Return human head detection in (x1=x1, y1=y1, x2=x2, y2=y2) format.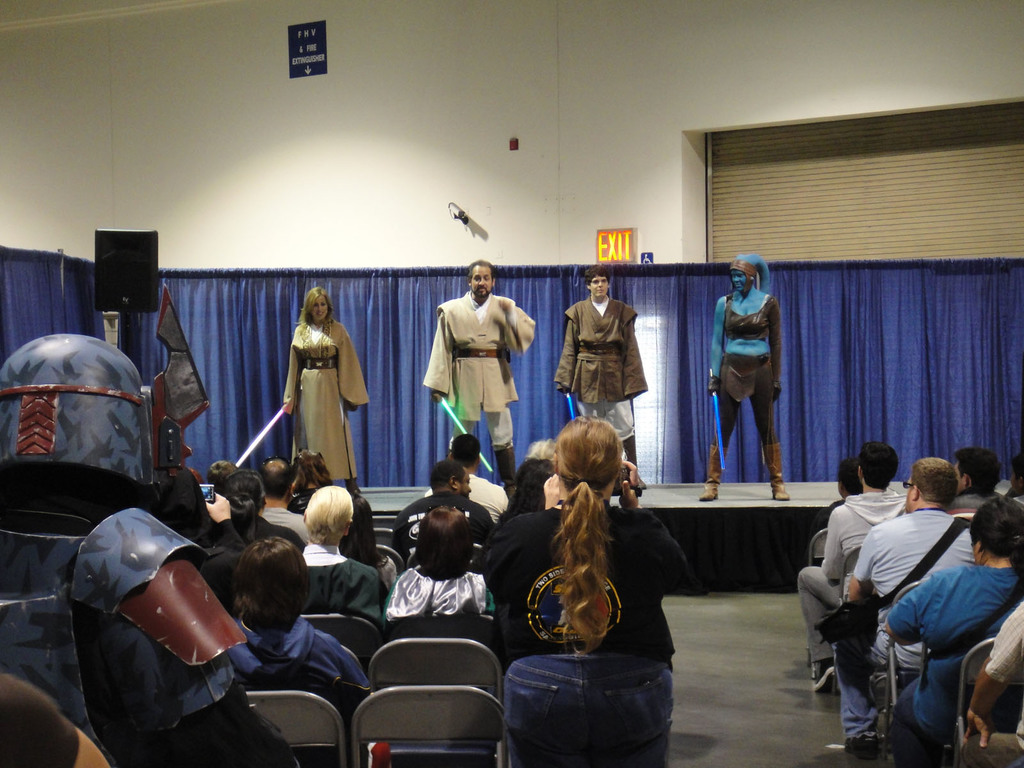
(x1=467, y1=257, x2=495, y2=299).
